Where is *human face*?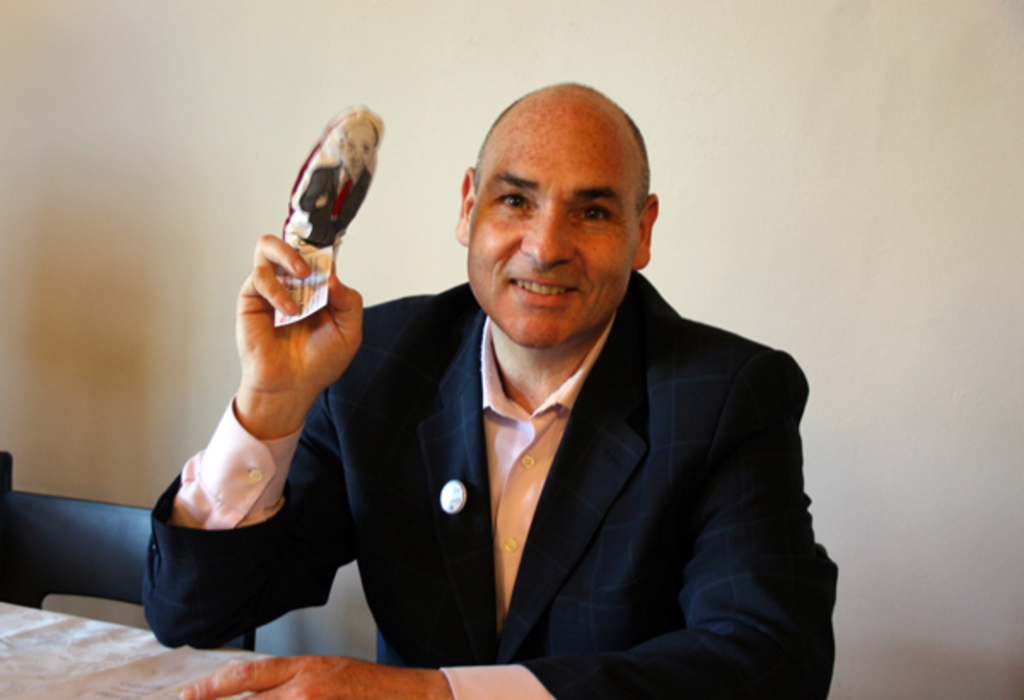
466:94:635:352.
